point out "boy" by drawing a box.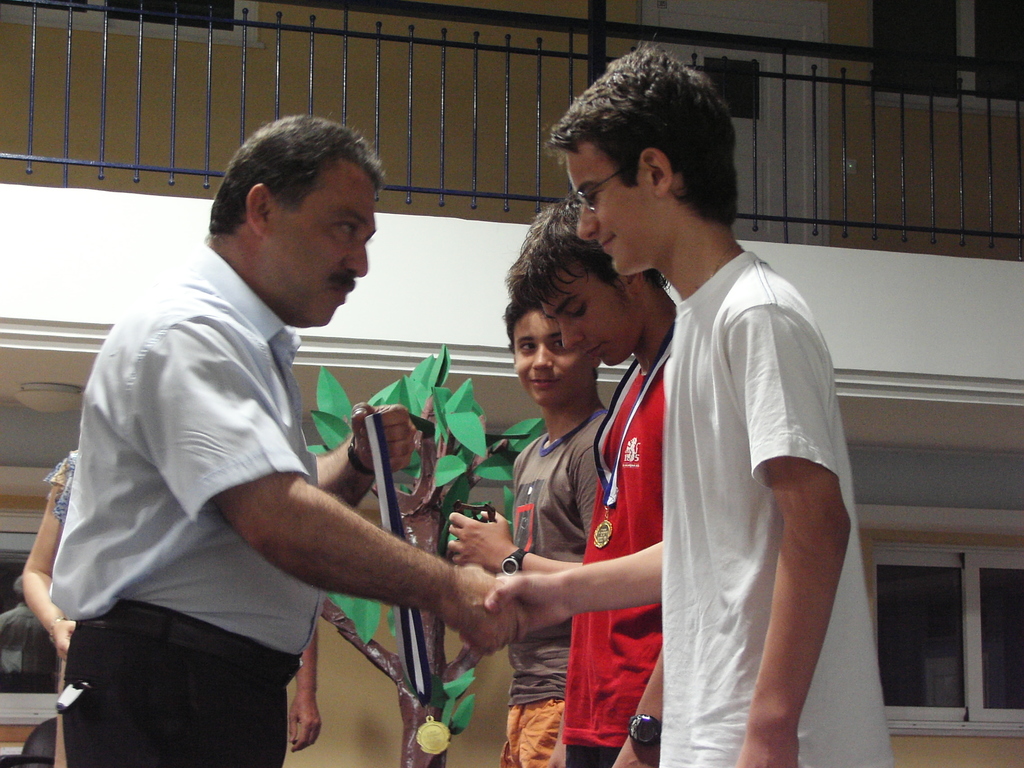
x1=481, y1=44, x2=892, y2=767.
